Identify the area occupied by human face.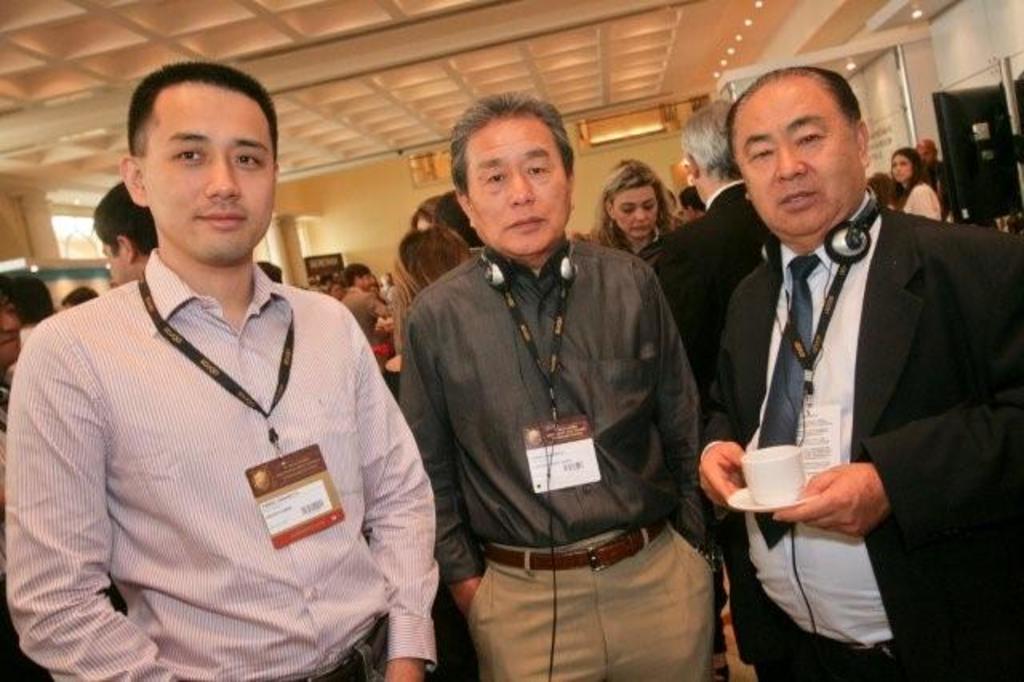
Area: select_region(362, 266, 374, 288).
